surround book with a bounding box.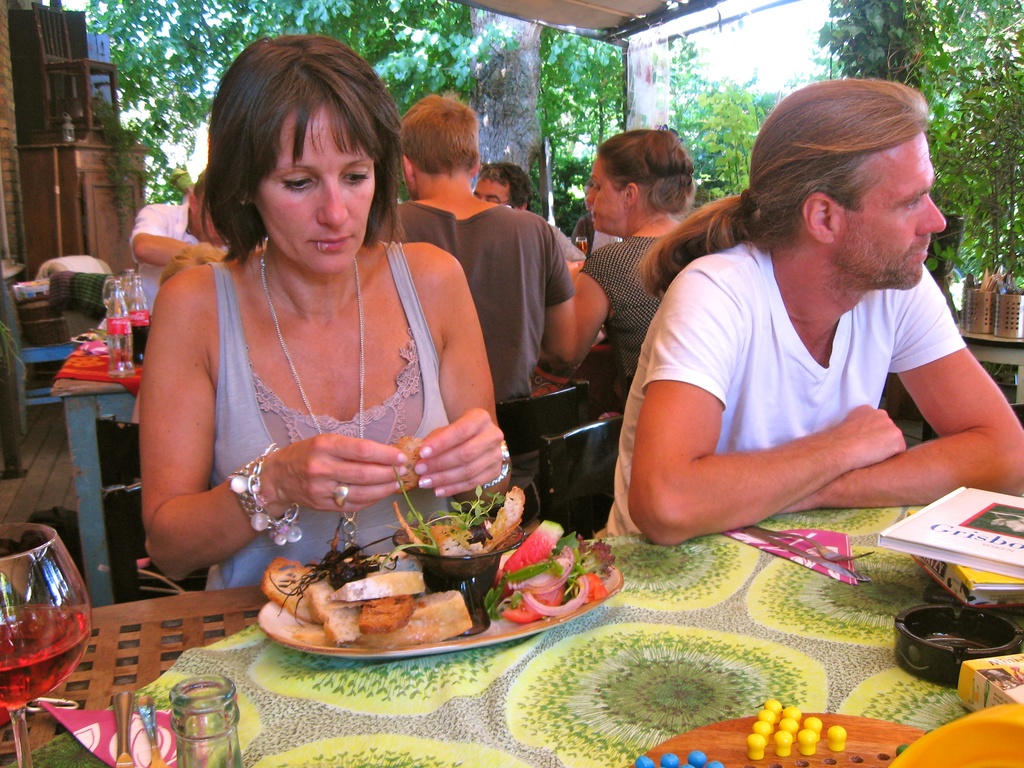
907 508 1022 609.
